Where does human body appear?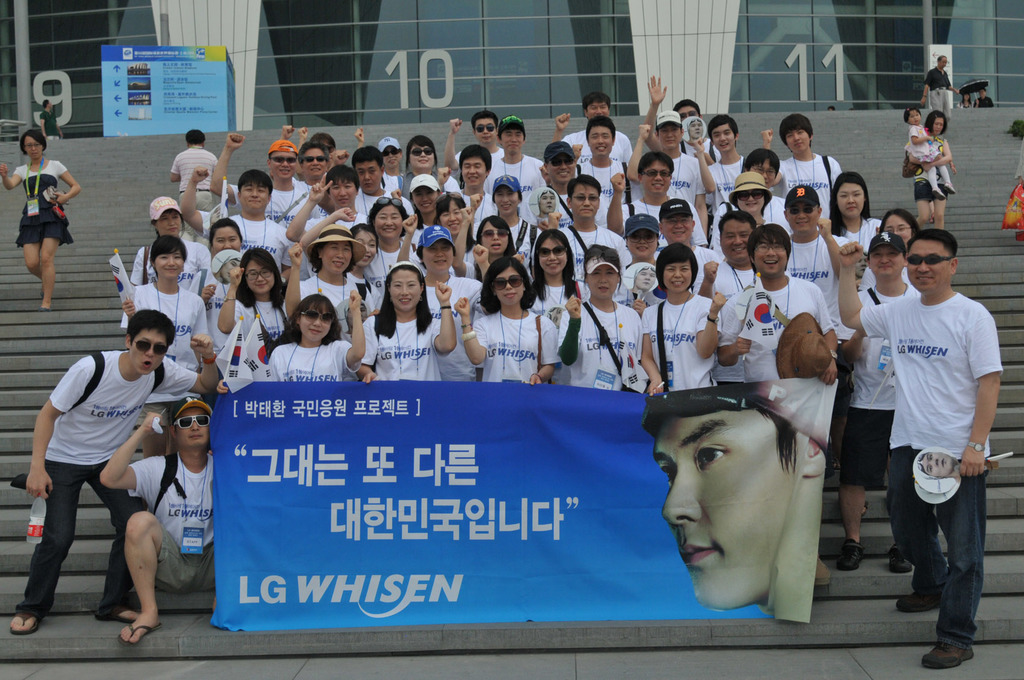
Appears at 442 108 515 191.
